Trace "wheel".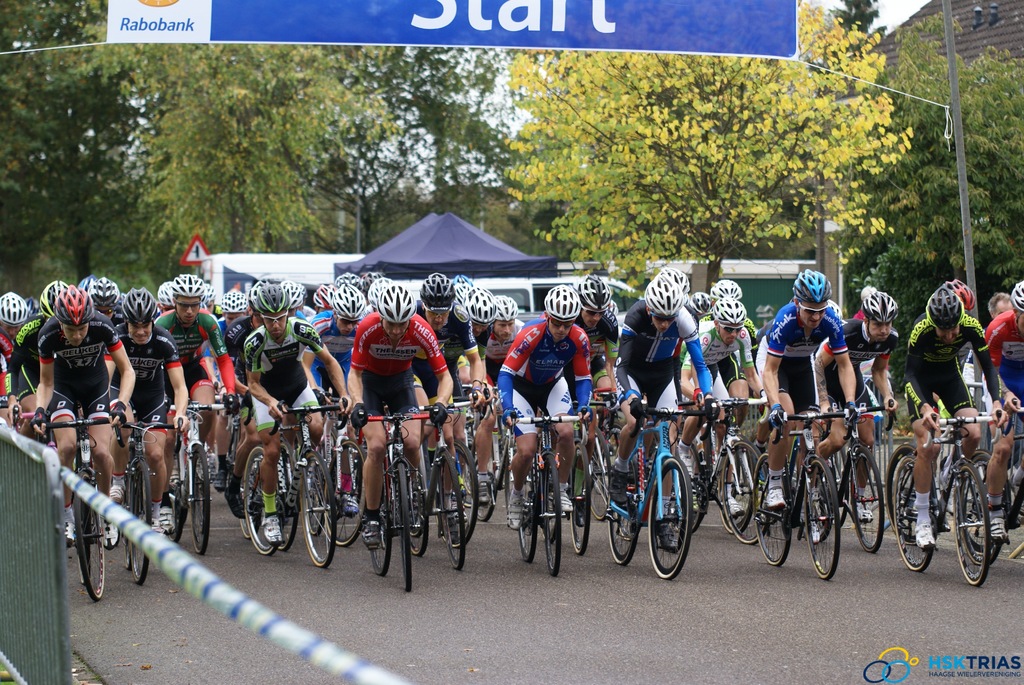
Traced to bbox(435, 447, 463, 572).
